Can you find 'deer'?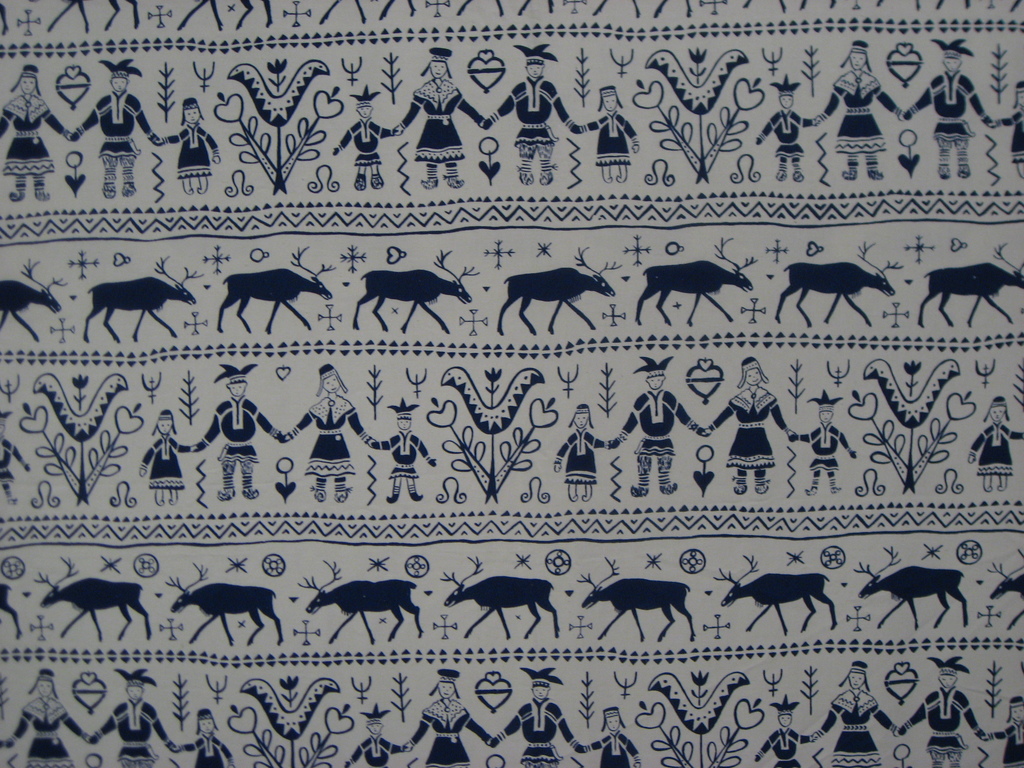
Yes, bounding box: Rect(992, 561, 1023, 623).
